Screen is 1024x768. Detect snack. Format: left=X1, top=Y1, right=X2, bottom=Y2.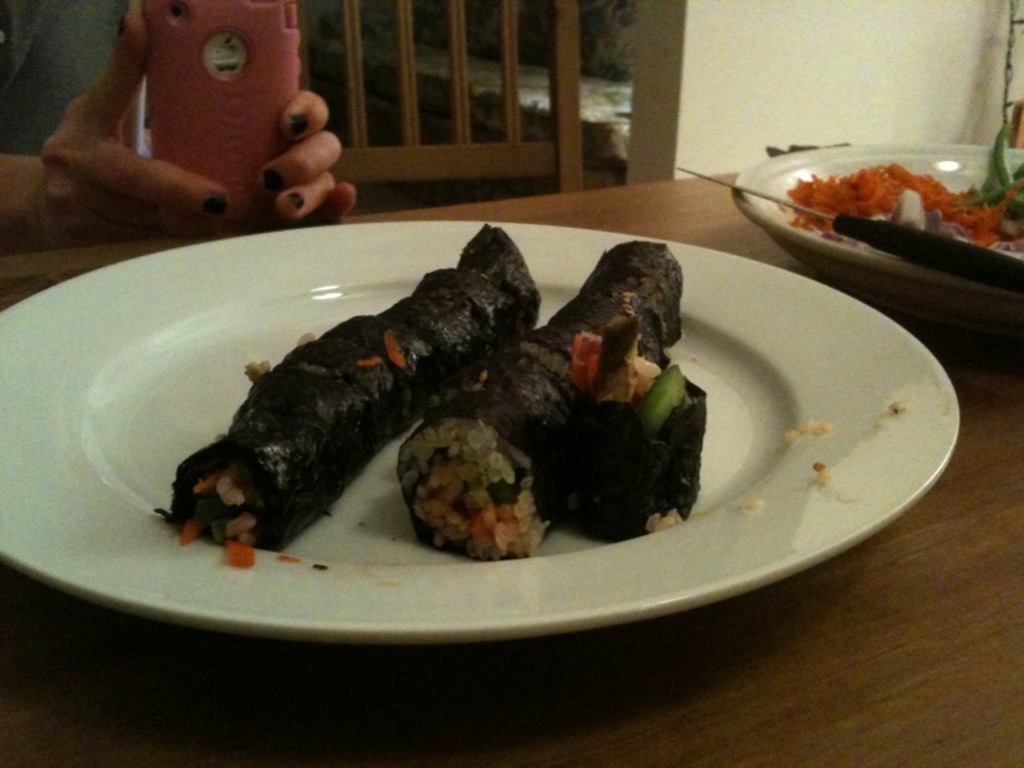
left=553, top=328, right=704, bottom=545.
